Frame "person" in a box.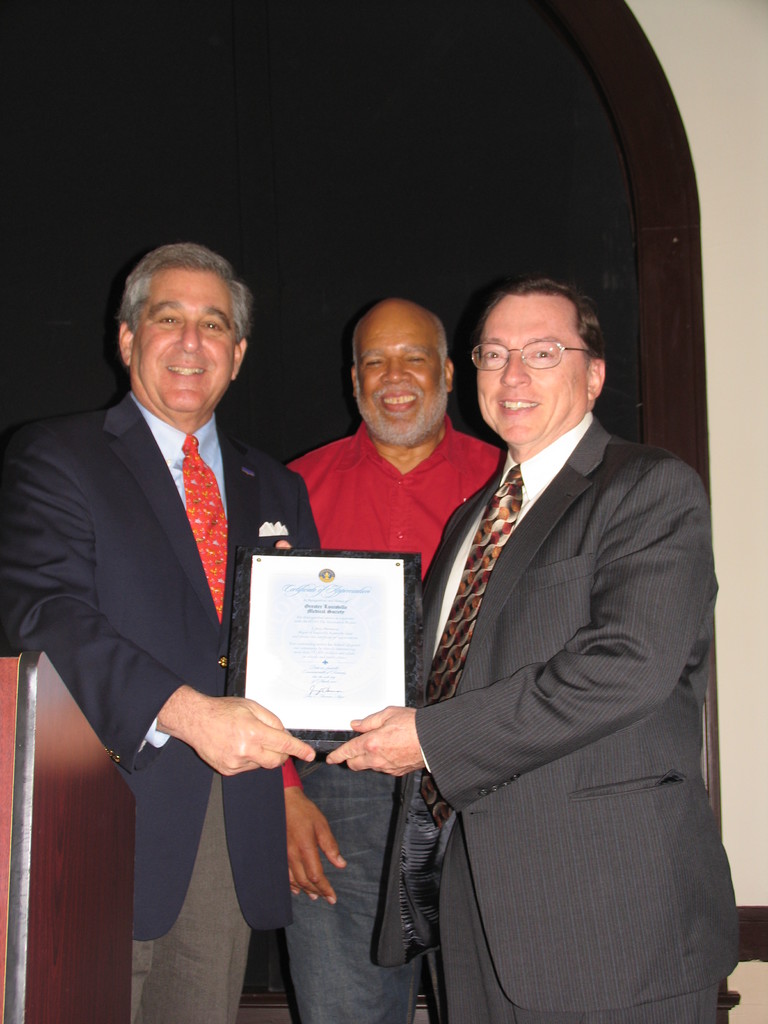
[left=287, top=293, right=500, bottom=1023].
